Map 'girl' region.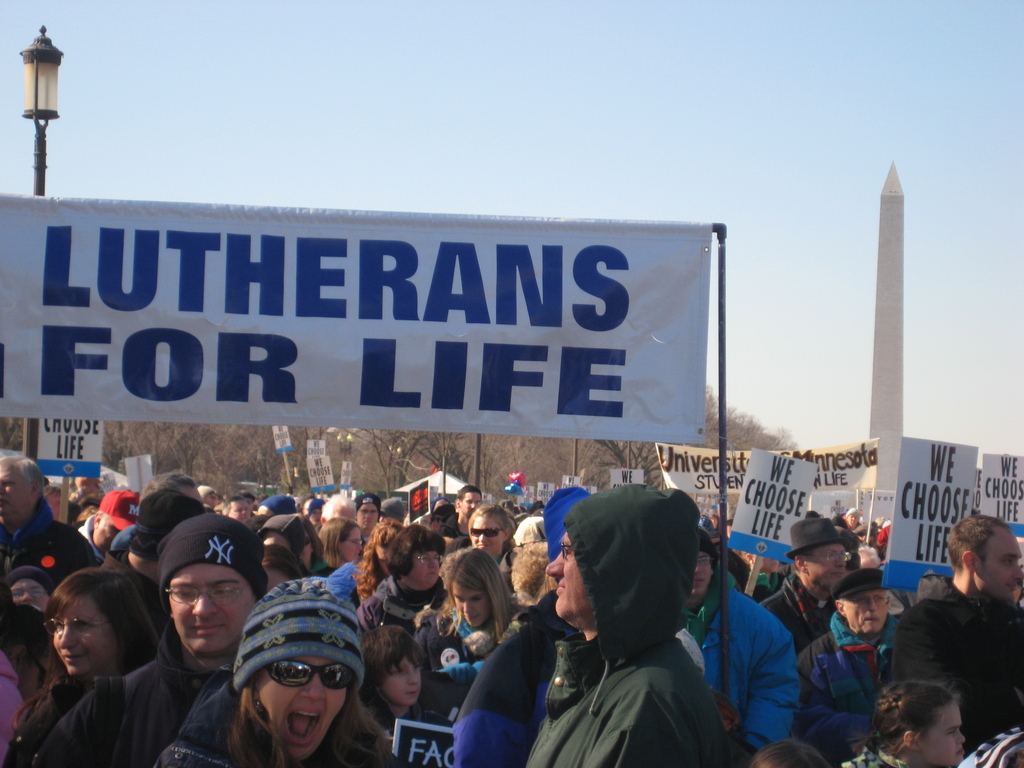
Mapped to bbox=[354, 518, 405, 604].
